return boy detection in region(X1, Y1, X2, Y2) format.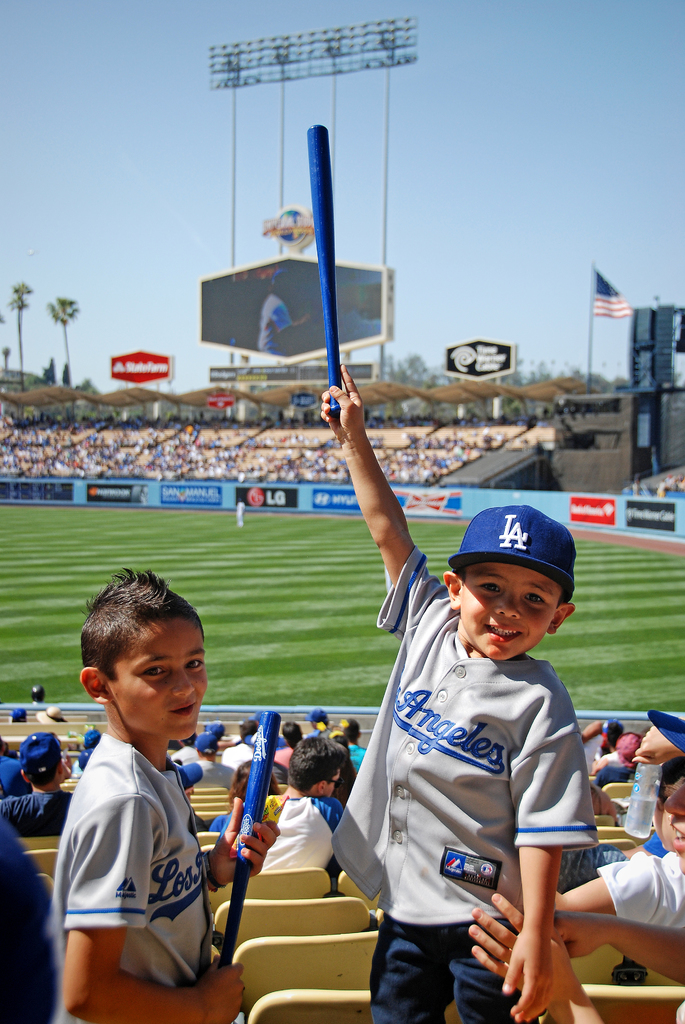
region(303, 363, 592, 1023).
